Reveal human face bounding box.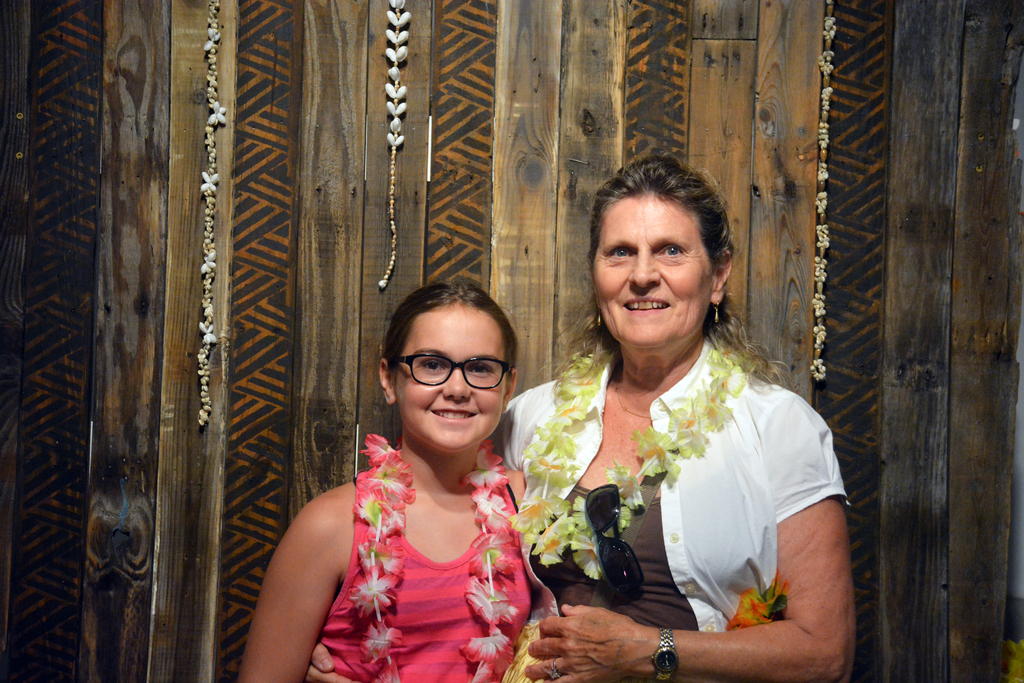
Revealed: region(395, 299, 510, 452).
